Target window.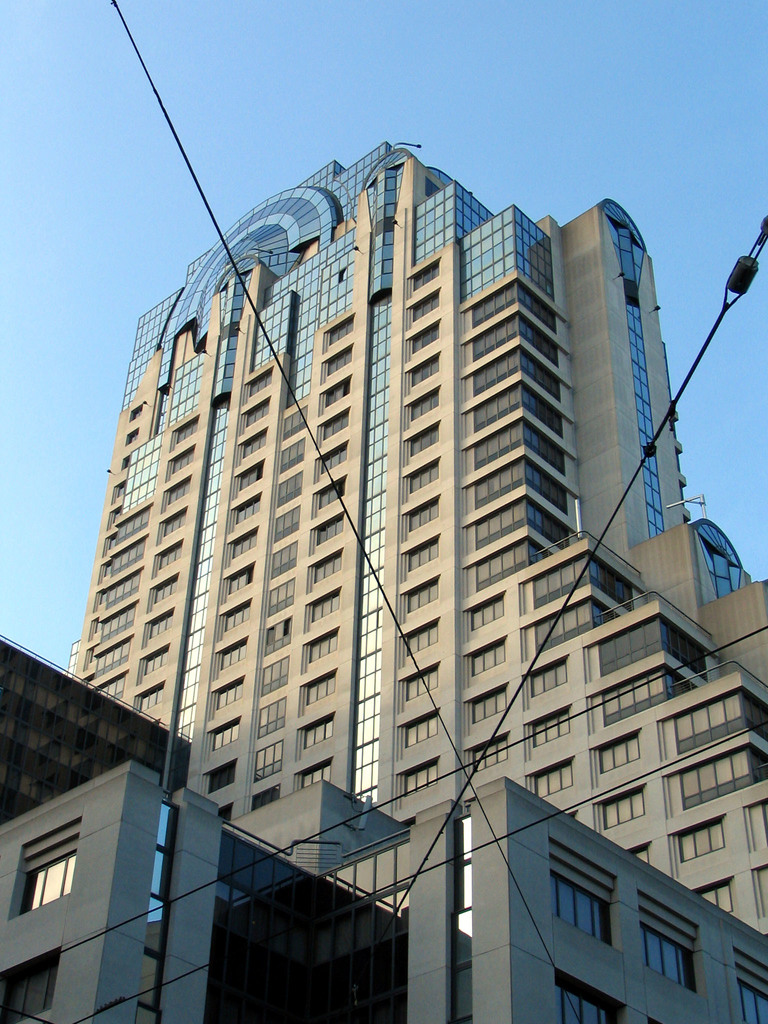
Target region: BBox(207, 760, 236, 796).
